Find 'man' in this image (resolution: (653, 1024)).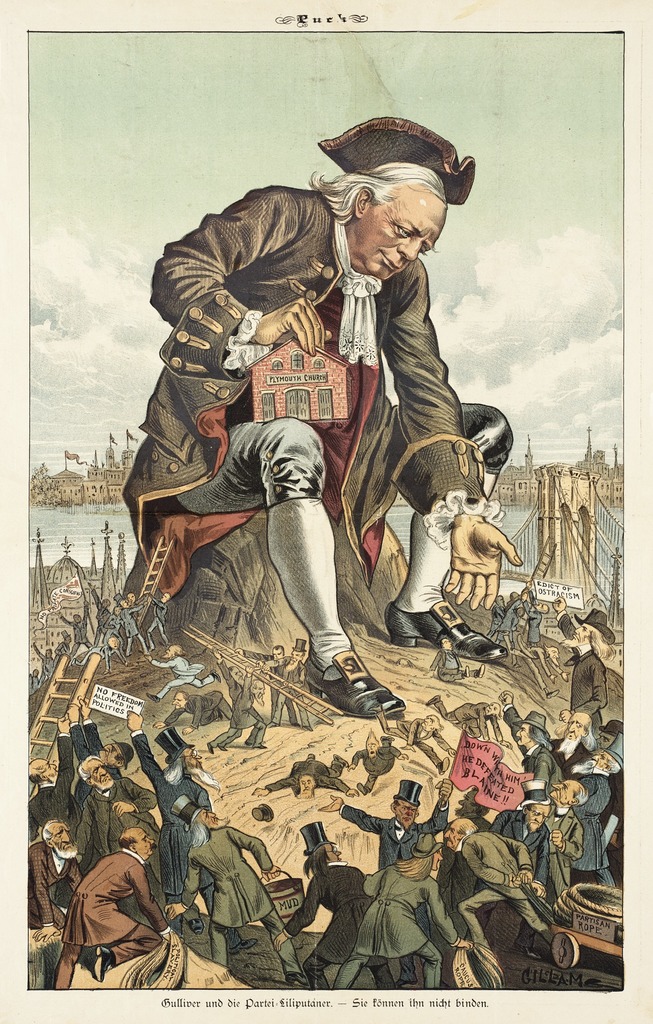
bbox=[136, 627, 217, 694].
